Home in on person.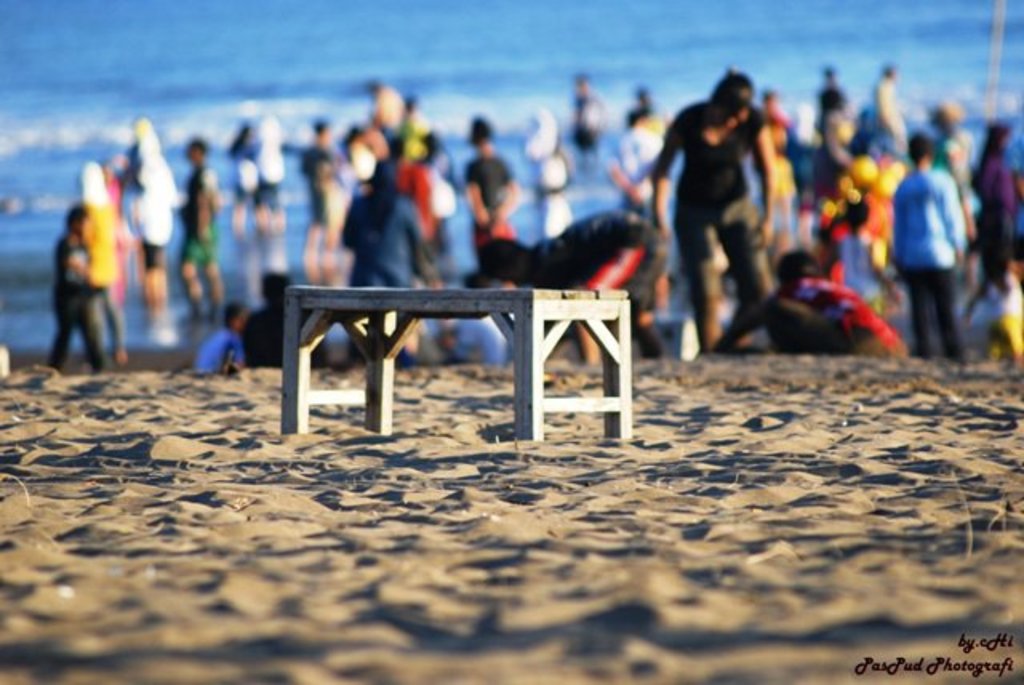
Homed in at region(368, 78, 400, 144).
